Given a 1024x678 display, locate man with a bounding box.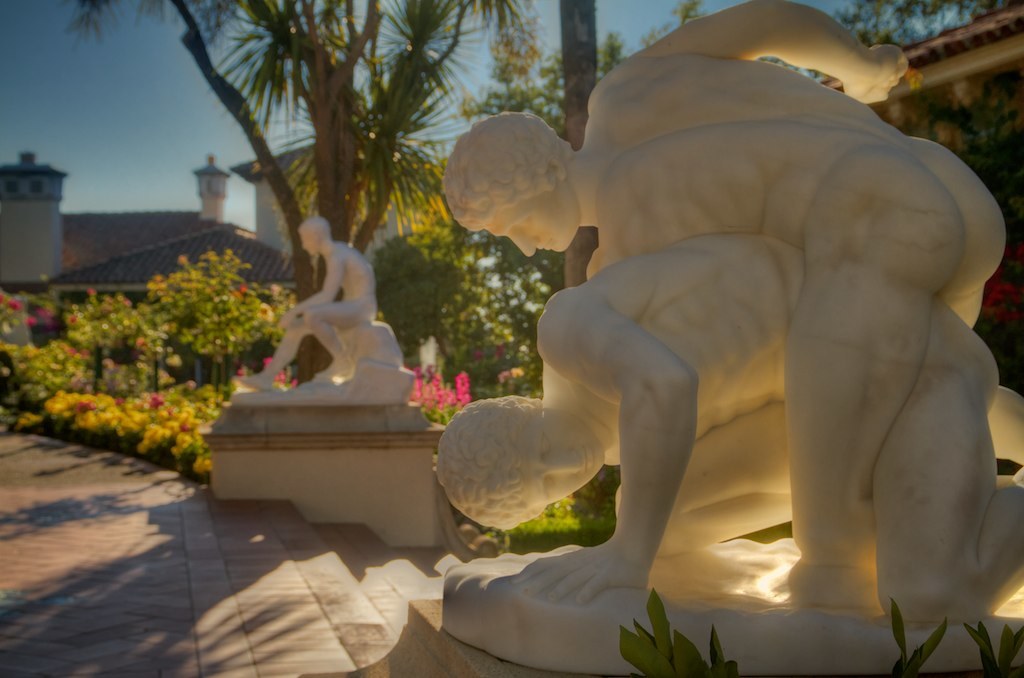
Located: (240, 215, 378, 391).
